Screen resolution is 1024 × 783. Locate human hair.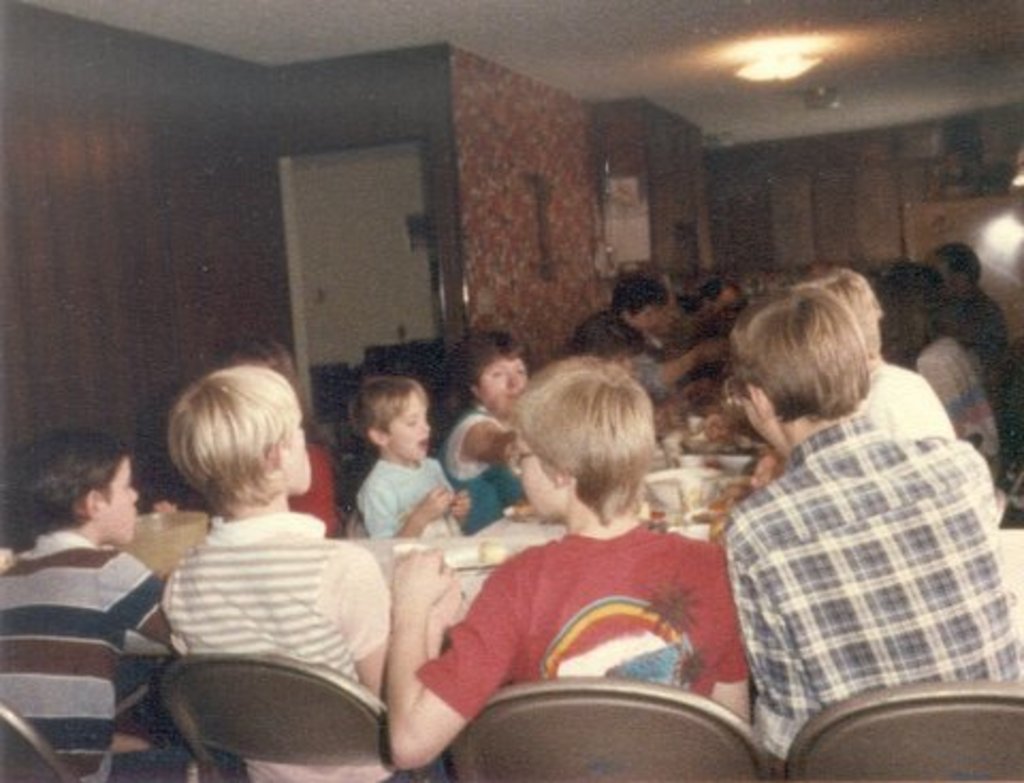
0 422 130 538.
